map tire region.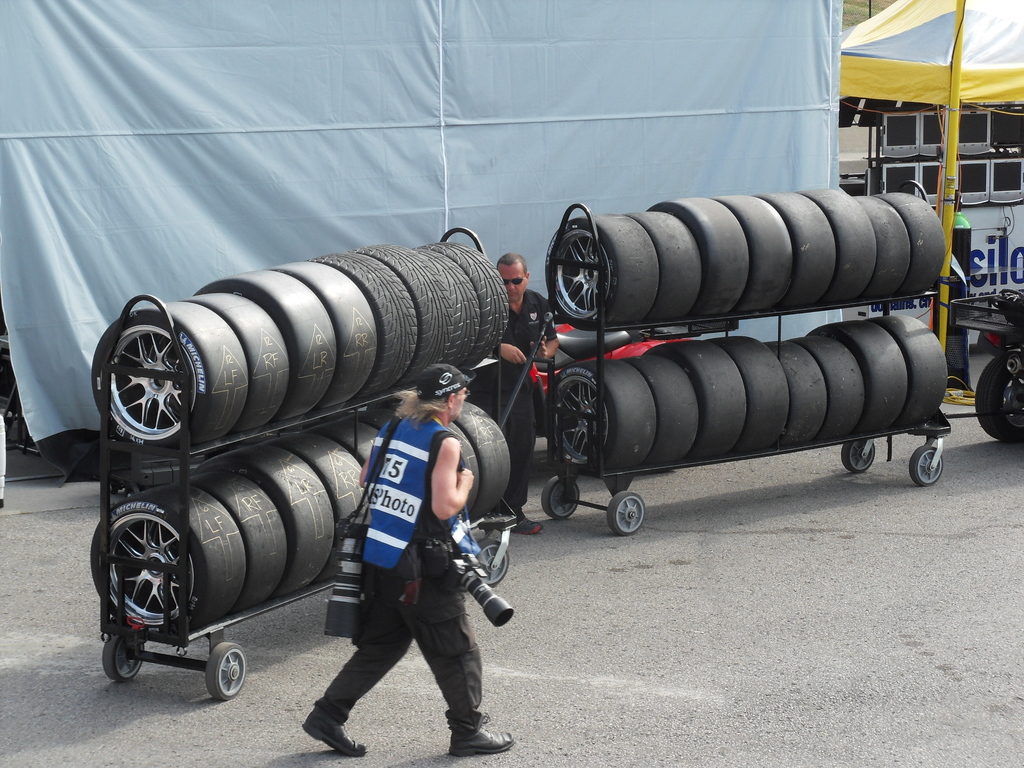
Mapped to select_region(90, 301, 248, 449).
